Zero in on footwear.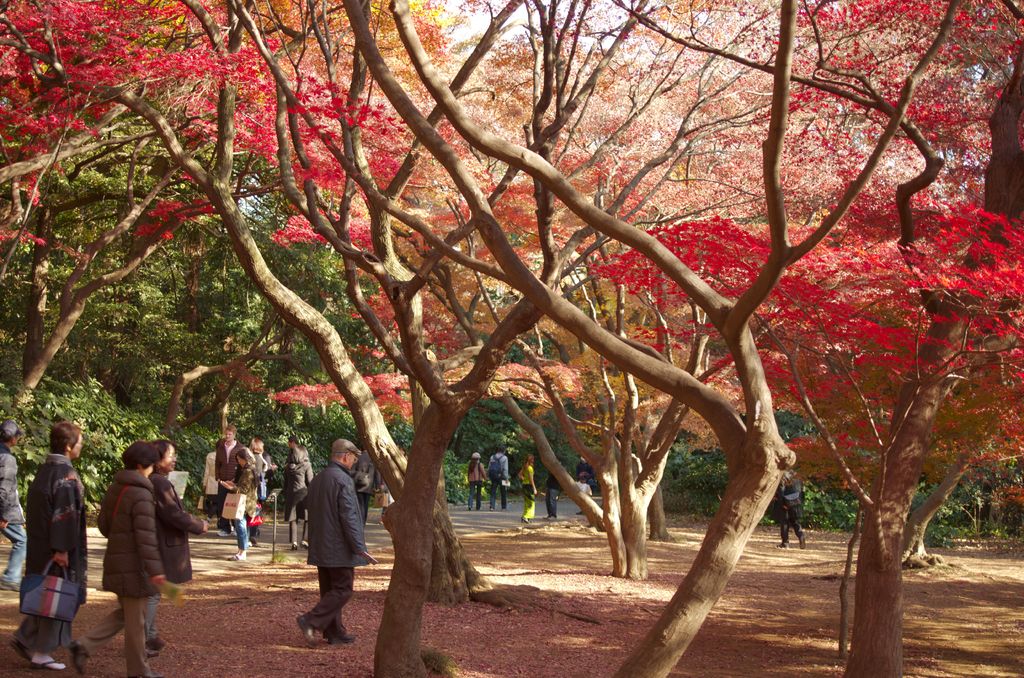
Zeroed in: <bbox>150, 630, 166, 655</bbox>.
